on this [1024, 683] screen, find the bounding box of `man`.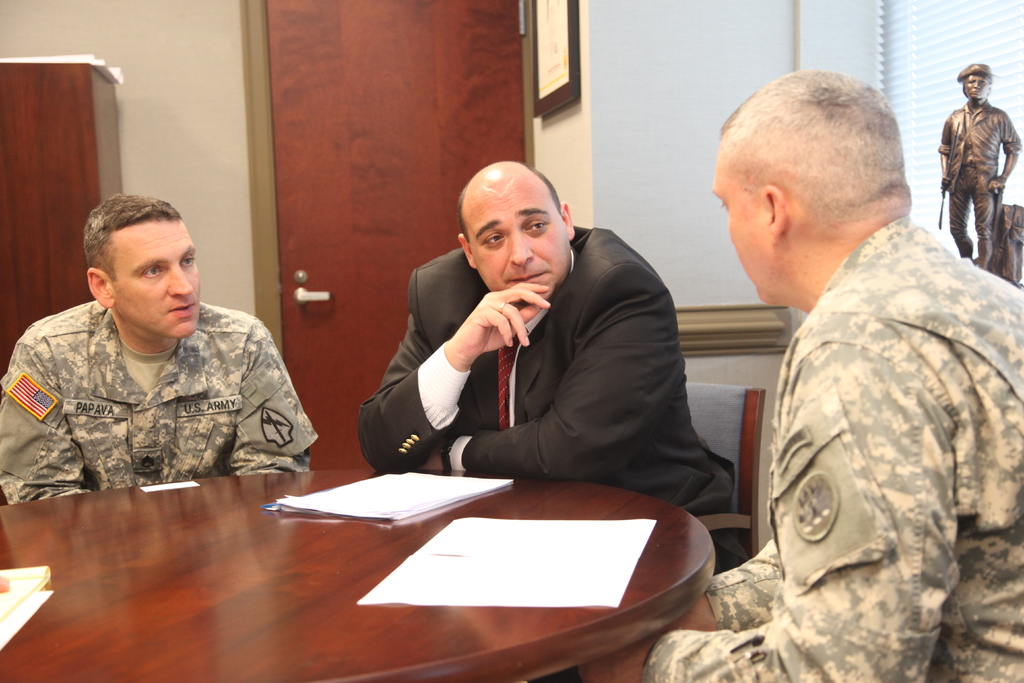
Bounding box: [936,61,1022,277].
